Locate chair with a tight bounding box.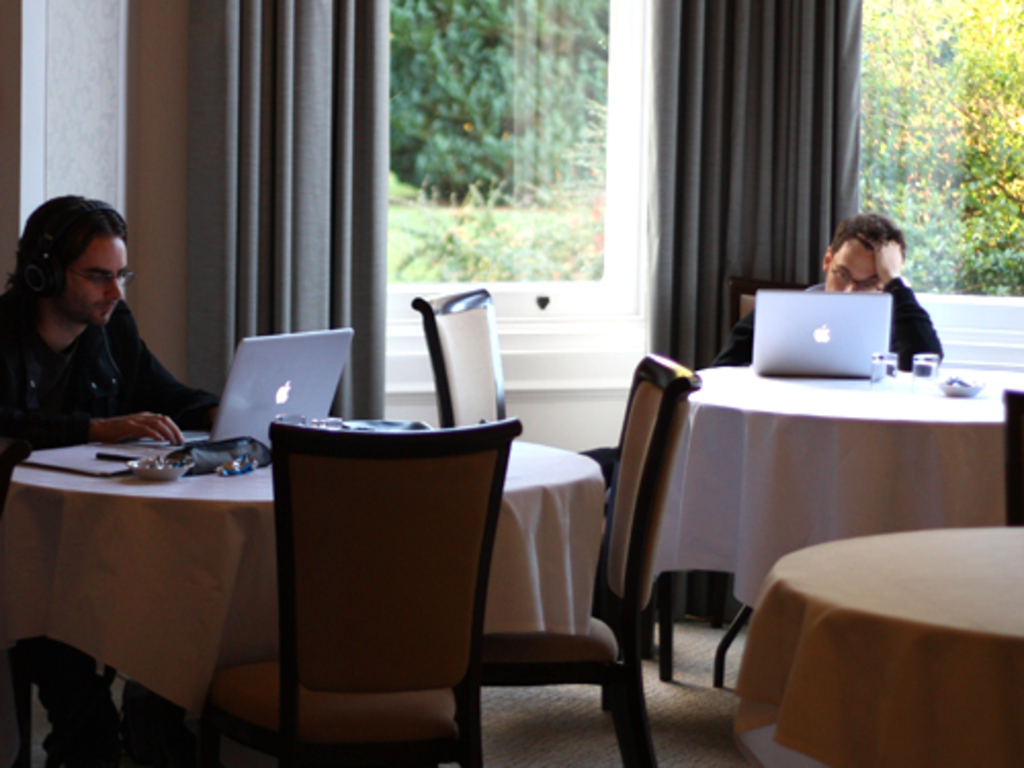
(246,401,524,764).
